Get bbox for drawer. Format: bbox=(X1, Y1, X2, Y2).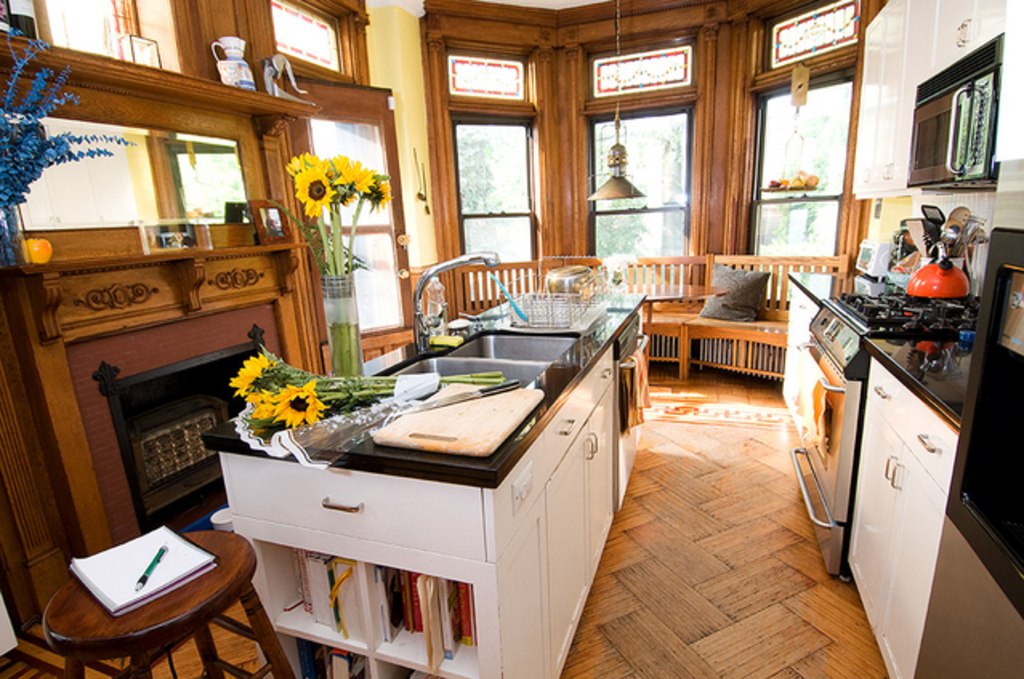
bbox=(869, 357, 958, 490).
